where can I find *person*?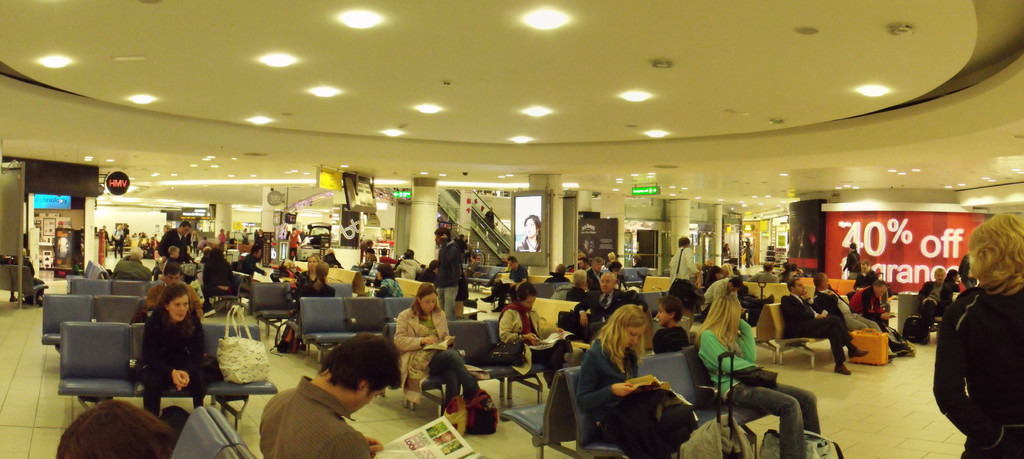
You can find it at 371, 264, 402, 297.
